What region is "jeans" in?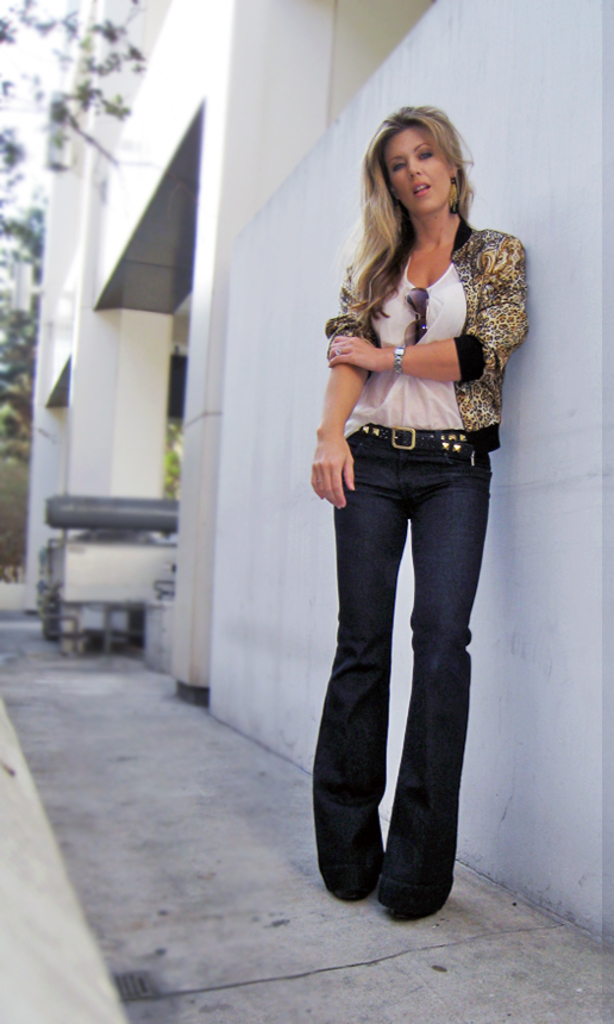
Rect(301, 412, 518, 885).
